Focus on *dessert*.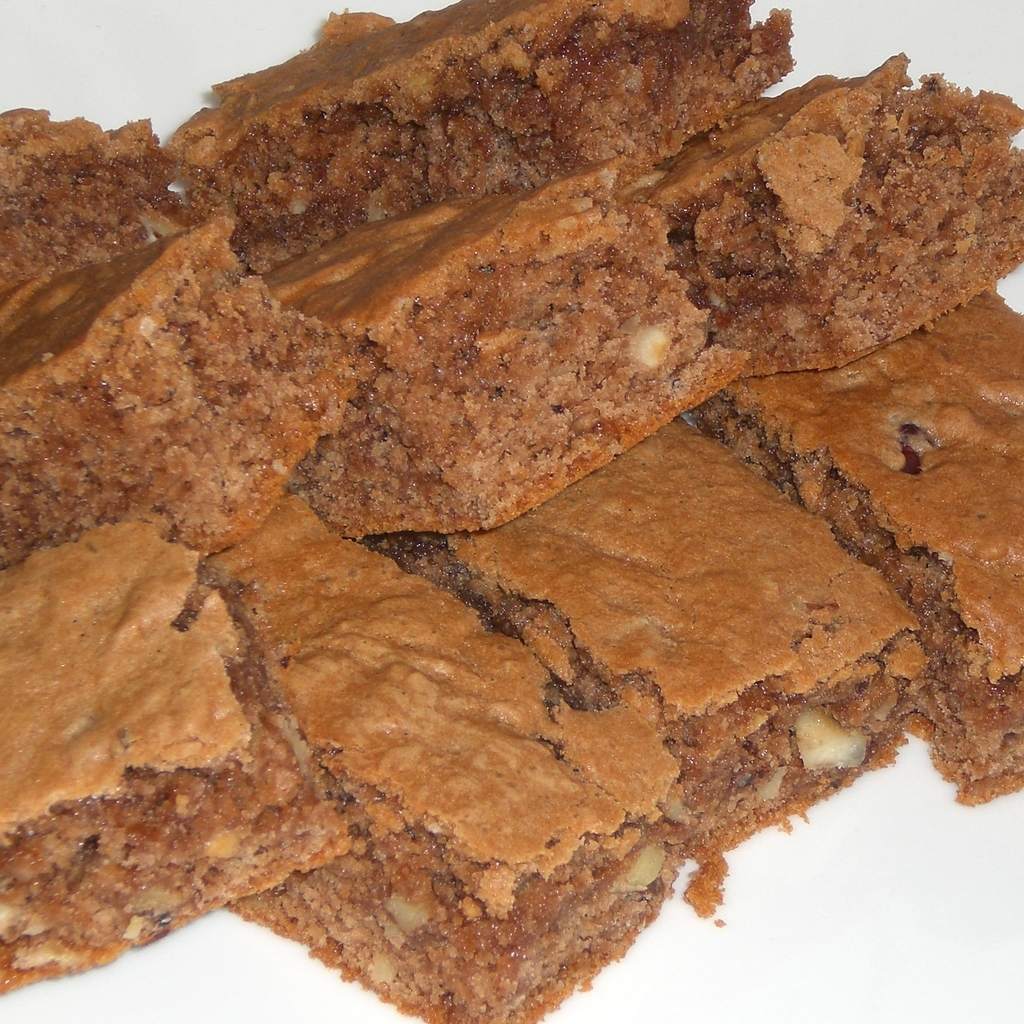
Focused at box=[206, 523, 696, 1023].
